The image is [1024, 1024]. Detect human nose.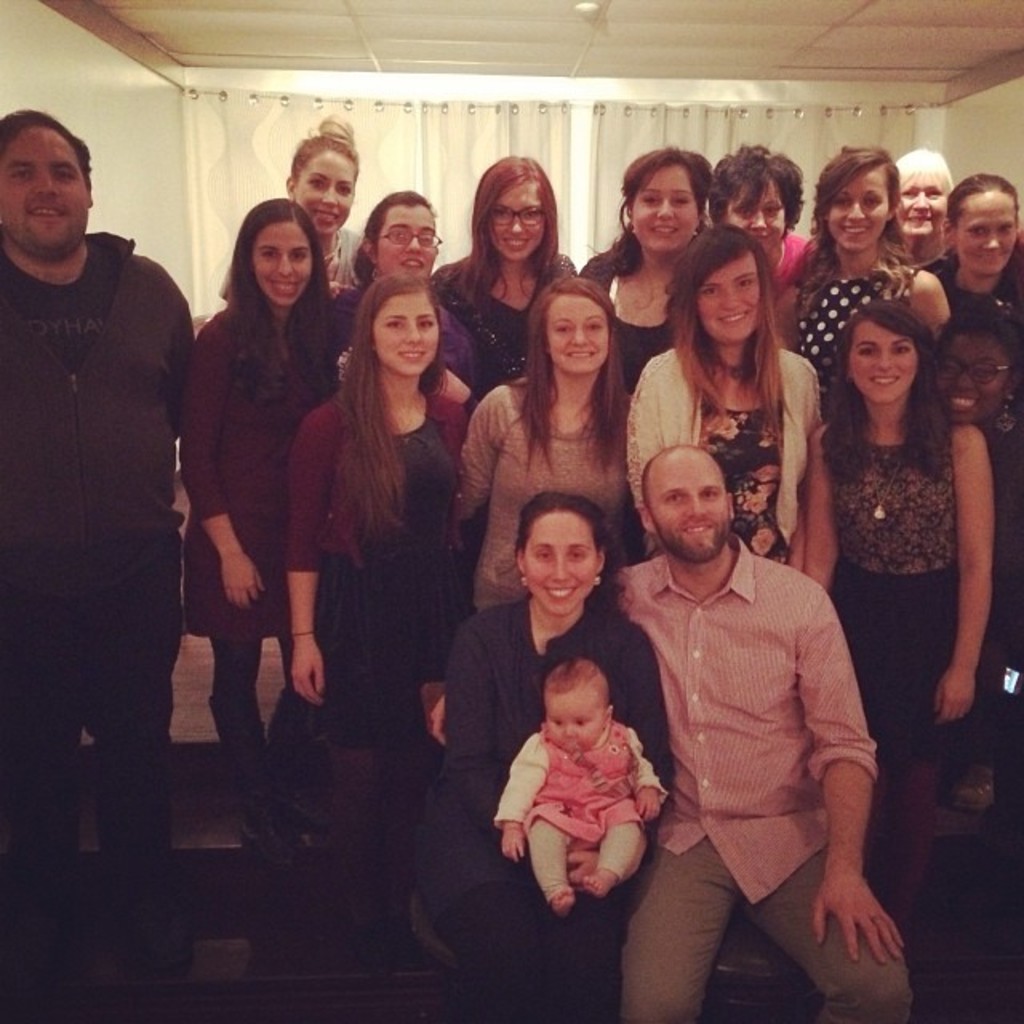
Detection: 322, 187, 334, 206.
